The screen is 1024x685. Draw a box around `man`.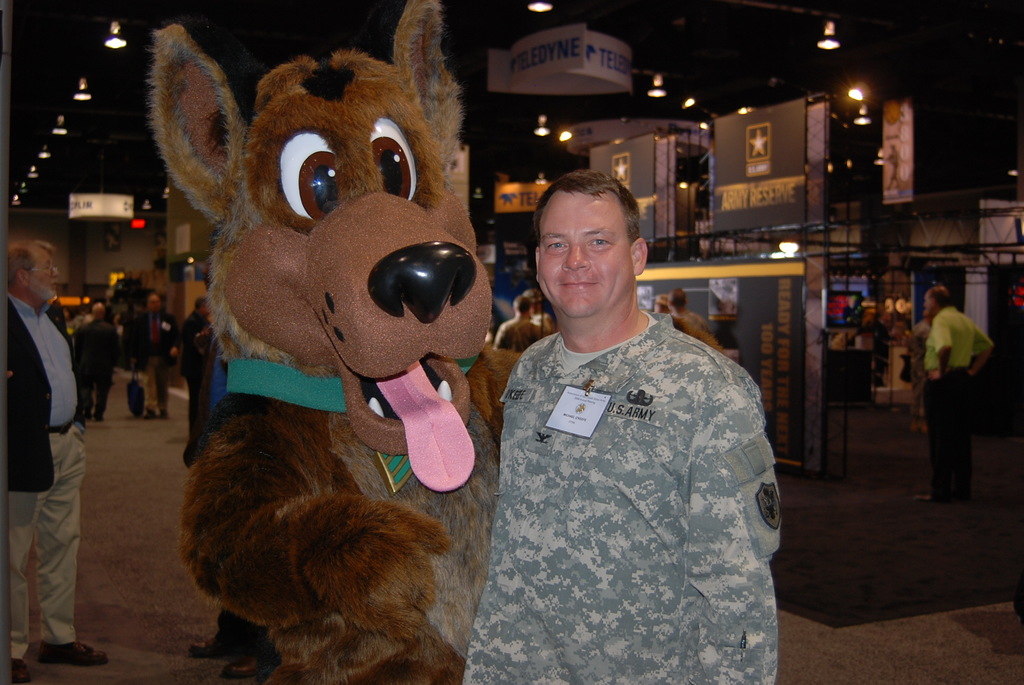
<region>493, 295, 543, 356</region>.
